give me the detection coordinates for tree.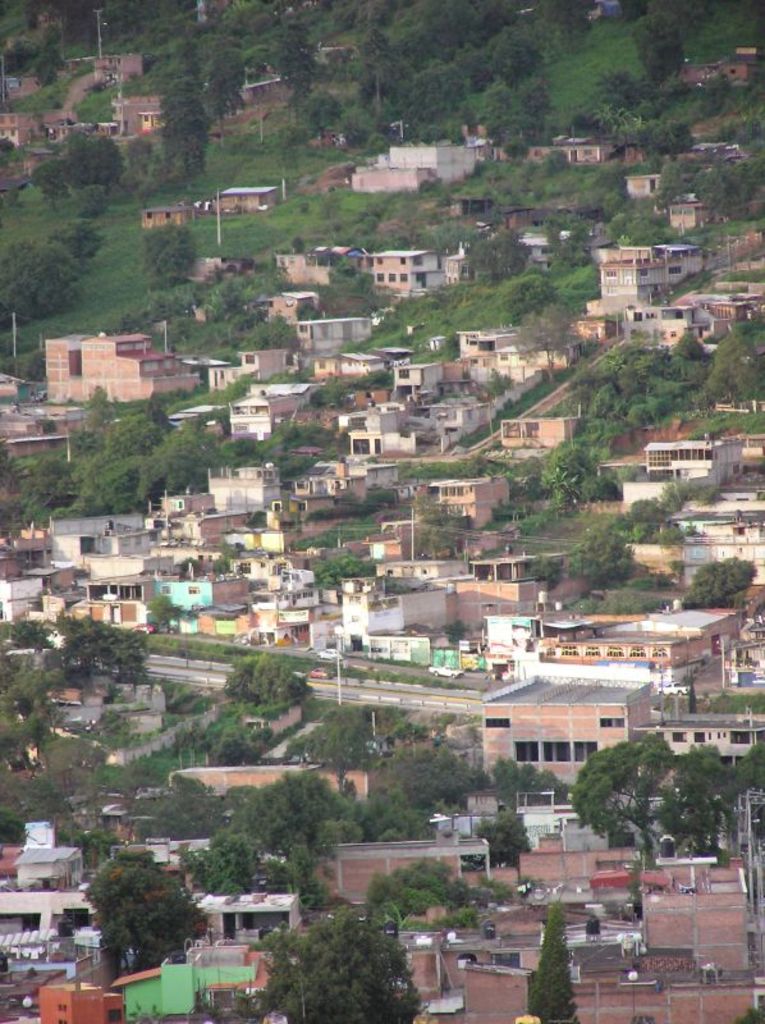
{"x1": 628, "y1": 14, "x2": 690, "y2": 91}.
